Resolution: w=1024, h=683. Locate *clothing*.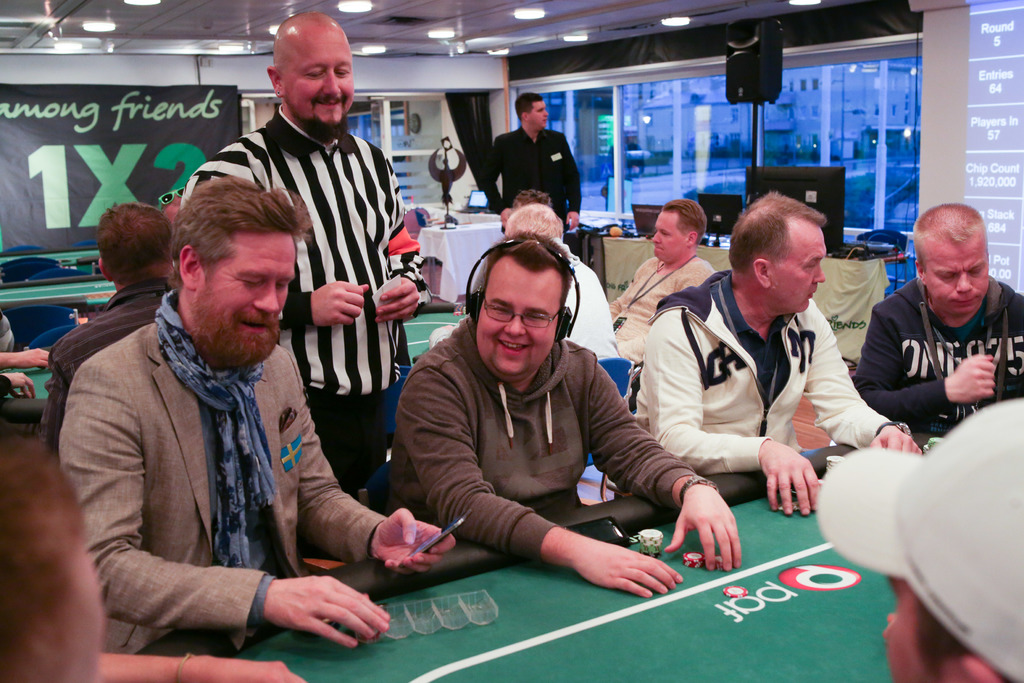
627:263:897:483.
